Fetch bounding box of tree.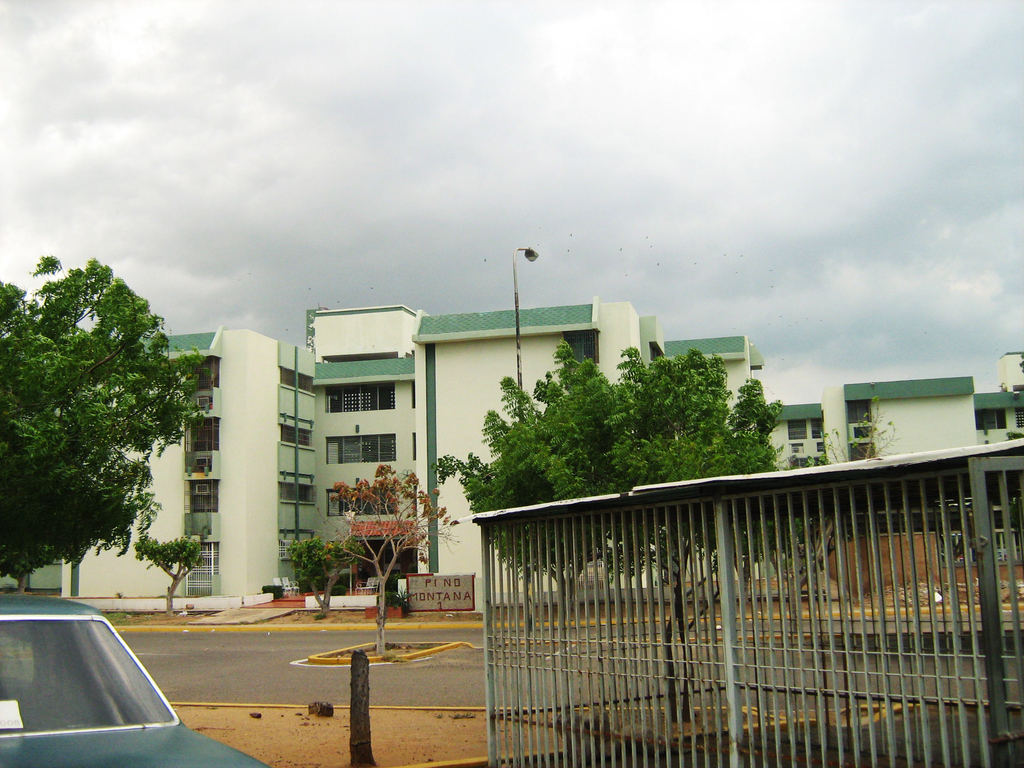
Bbox: x1=789 y1=396 x2=899 y2=594.
